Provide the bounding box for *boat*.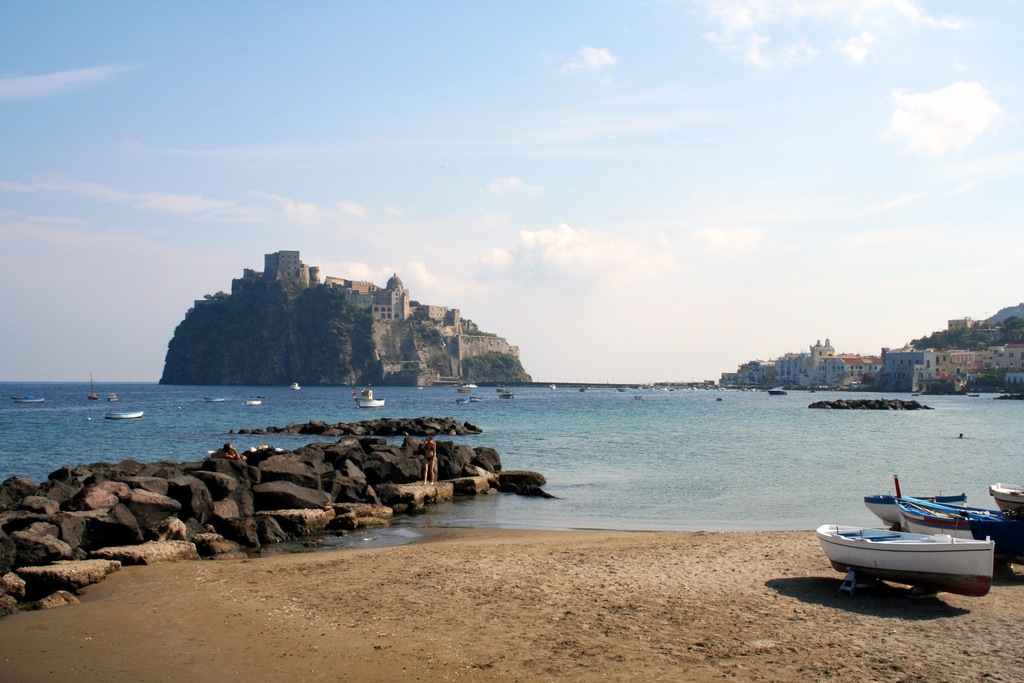
bbox=[455, 402, 463, 404].
